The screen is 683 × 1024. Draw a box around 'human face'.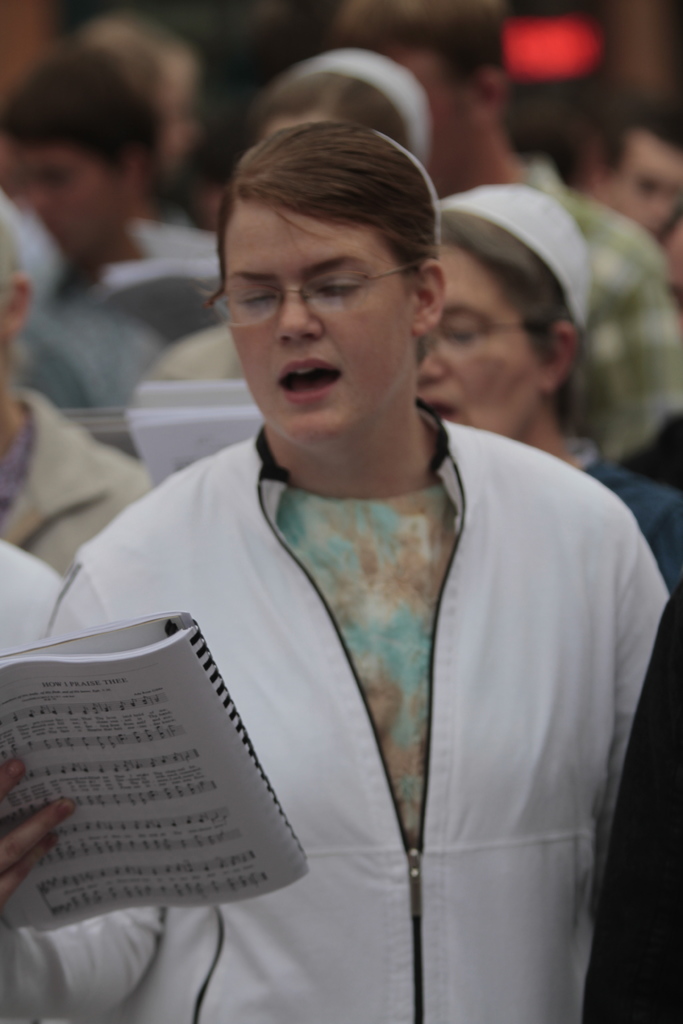
[1,137,129,271].
